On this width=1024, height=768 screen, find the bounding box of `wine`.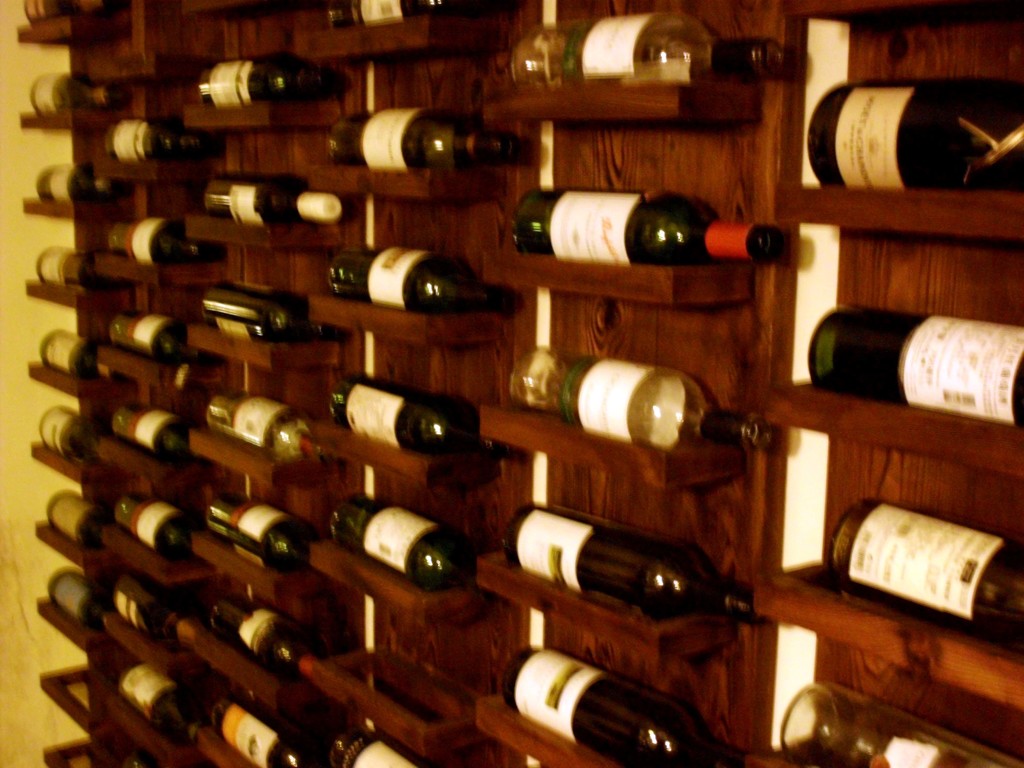
Bounding box: (left=40, top=404, right=86, bottom=458).
